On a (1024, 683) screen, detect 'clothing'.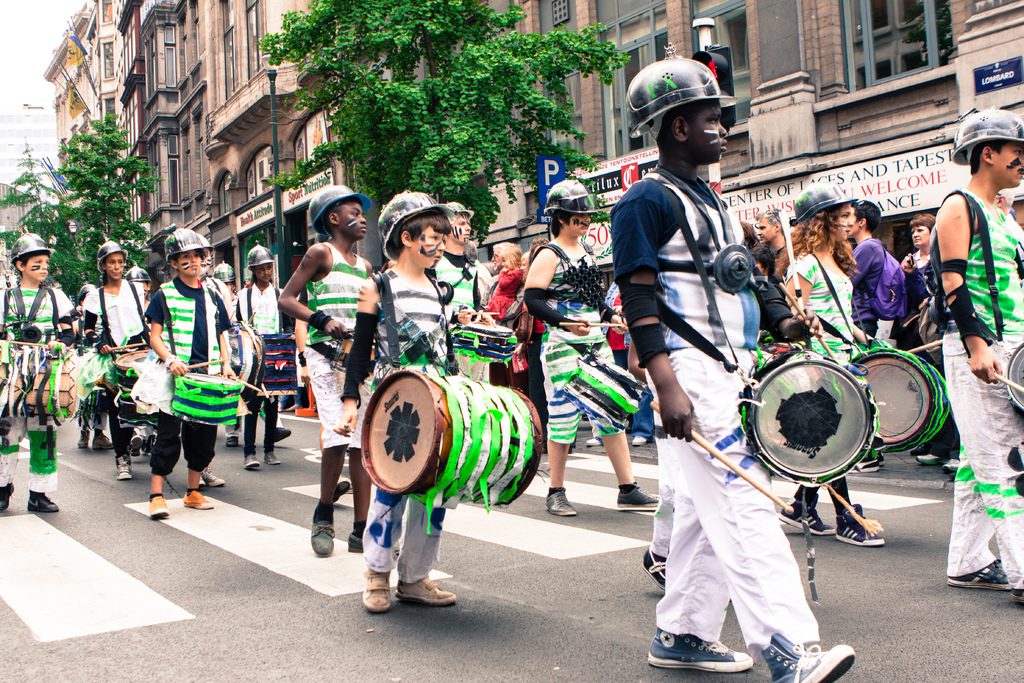
{"left": 934, "top": 185, "right": 1023, "bottom": 570}.
